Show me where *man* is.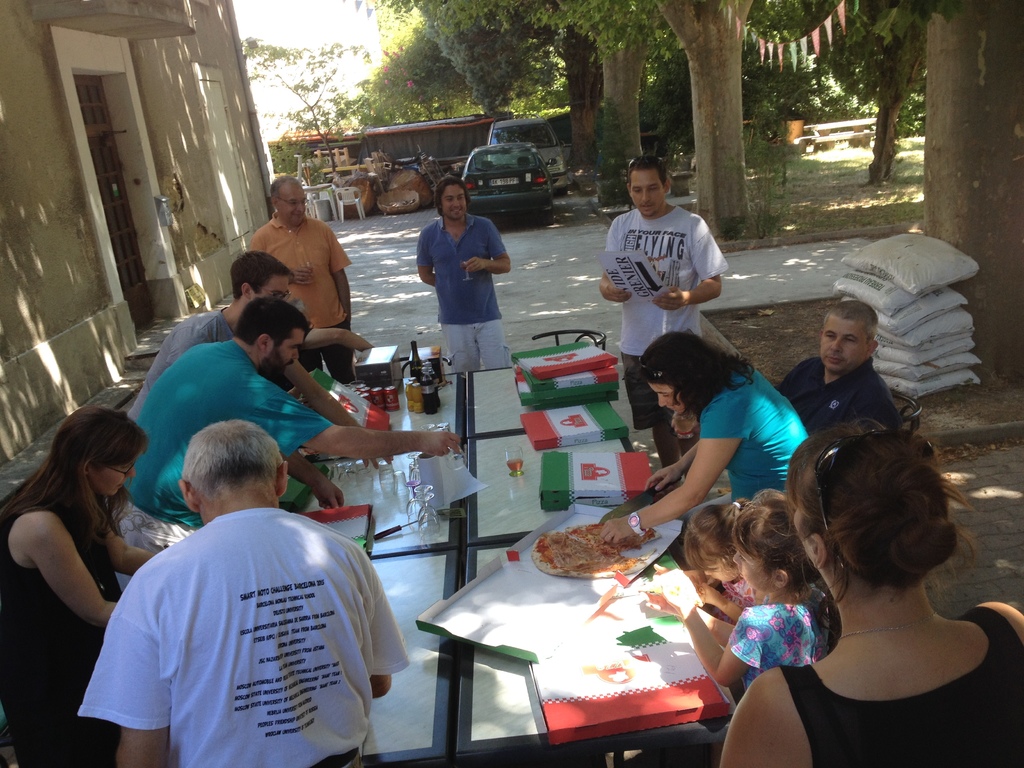
*man* is at crop(774, 299, 906, 438).
